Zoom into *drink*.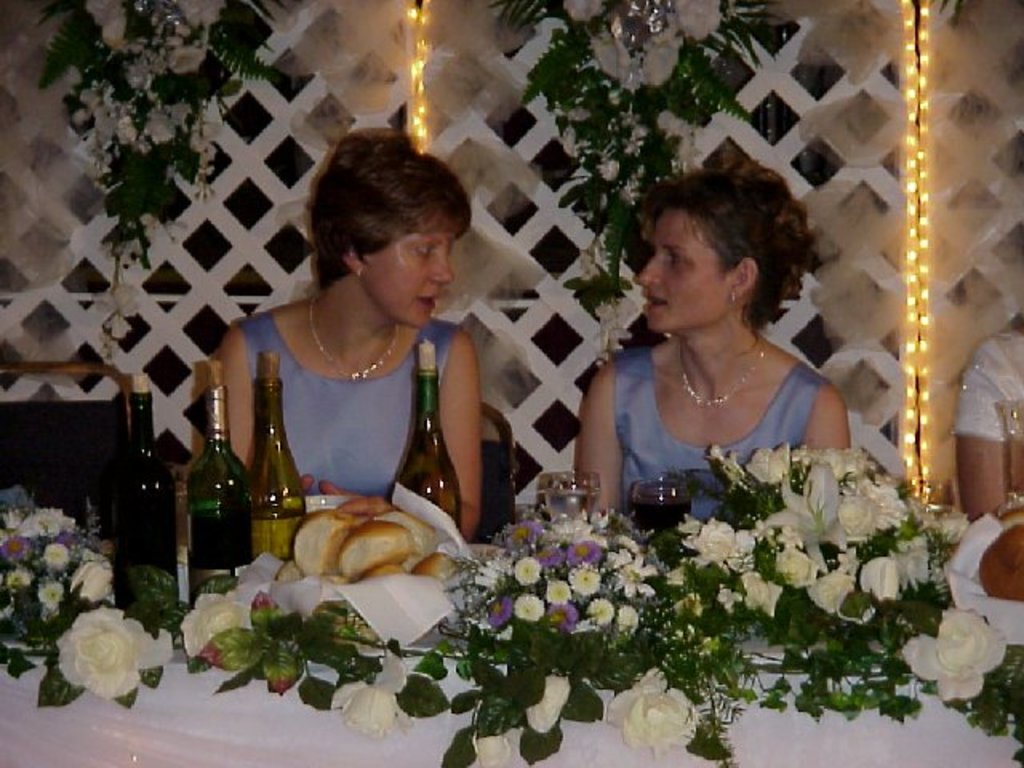
Zoom target: locate(240, 378, 291, 541).
